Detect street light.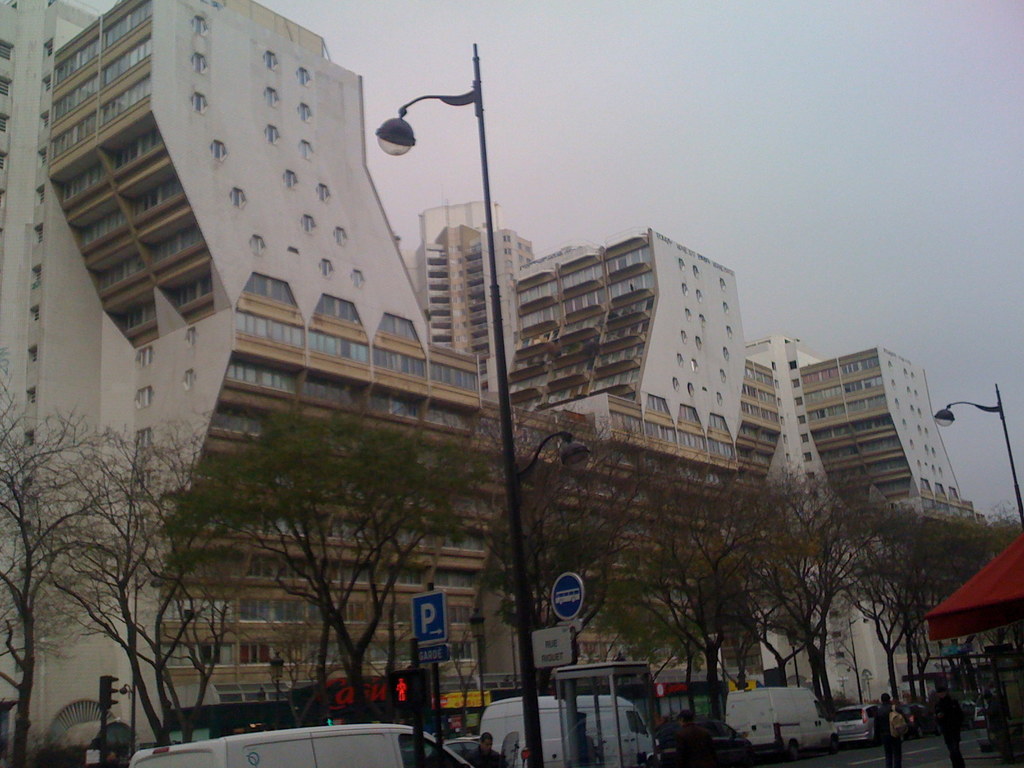
Detected at detection(930, 381, 1023, 535).
